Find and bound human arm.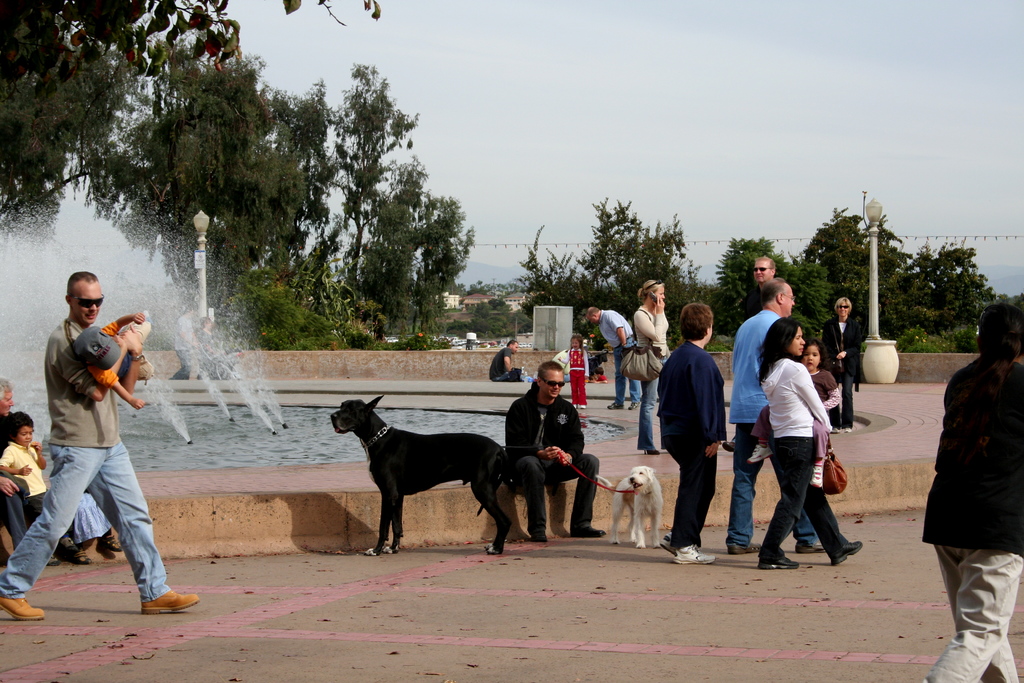
Bound: select_region(840, 318, 858, 363).
